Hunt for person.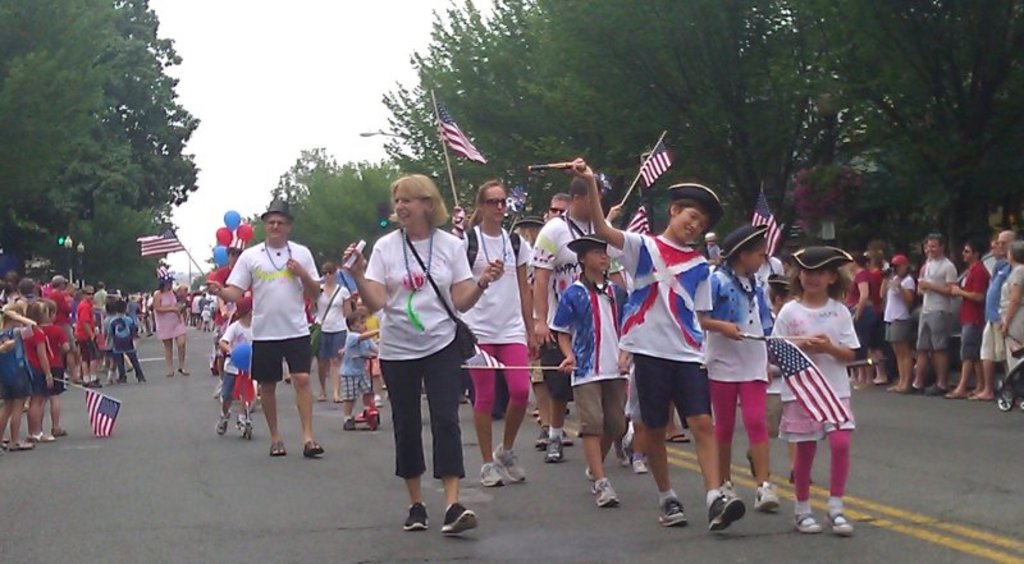
Hunted down at <box>46,278,65,292</box>.
